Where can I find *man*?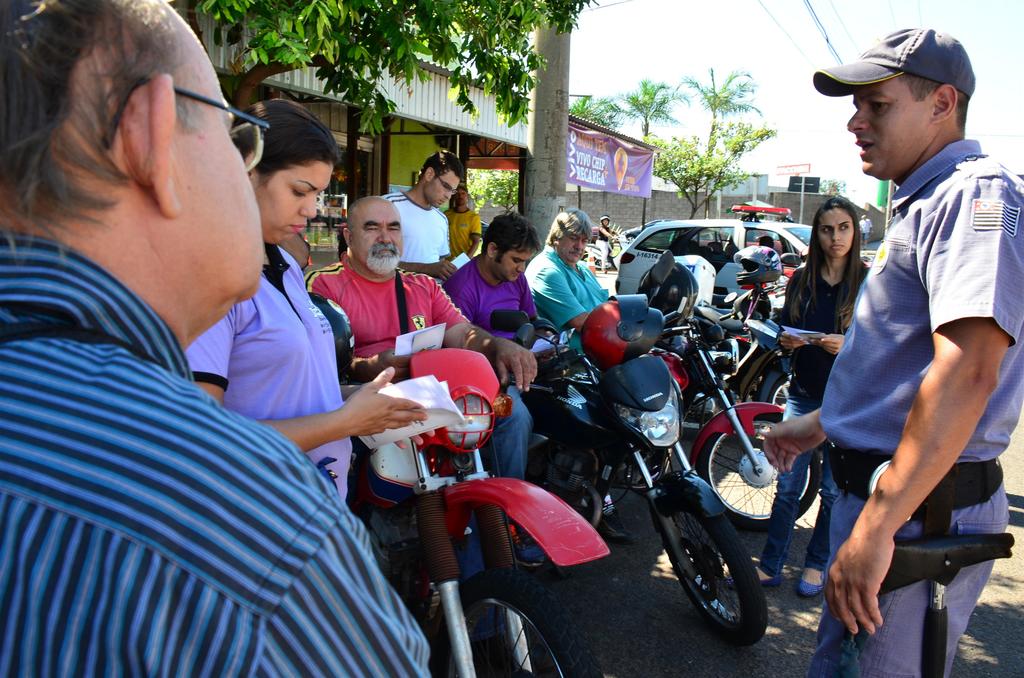
You can find it at detection(304, 193, 540, 577).
